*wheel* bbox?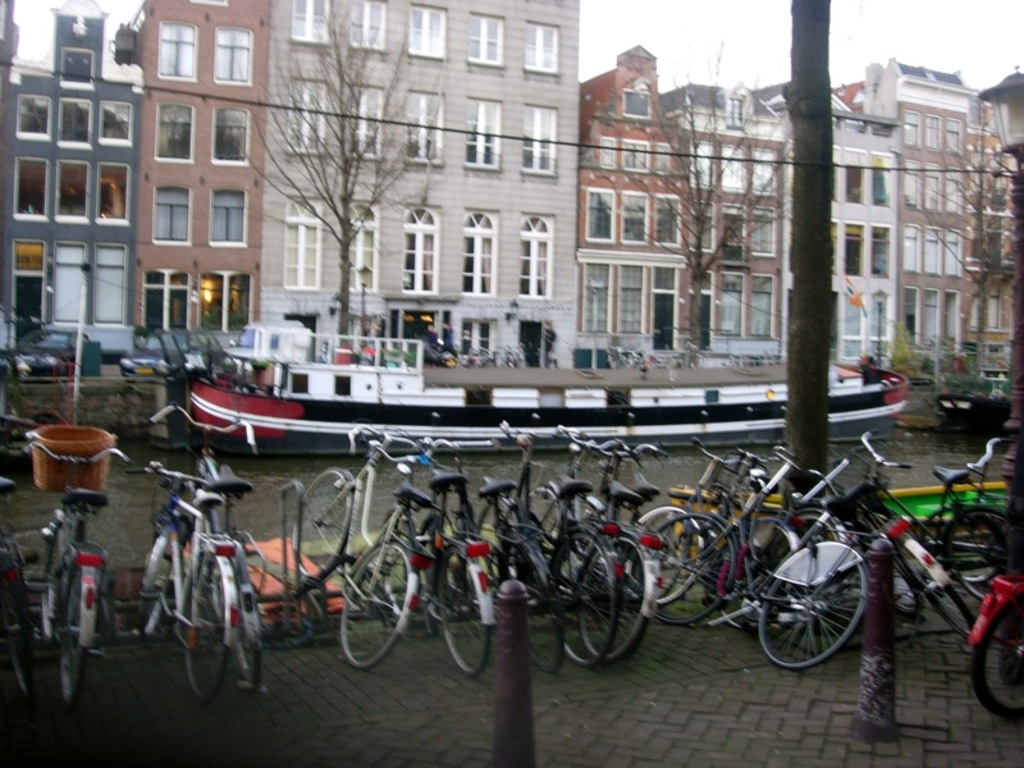
box(326, 536, 417, 680)
